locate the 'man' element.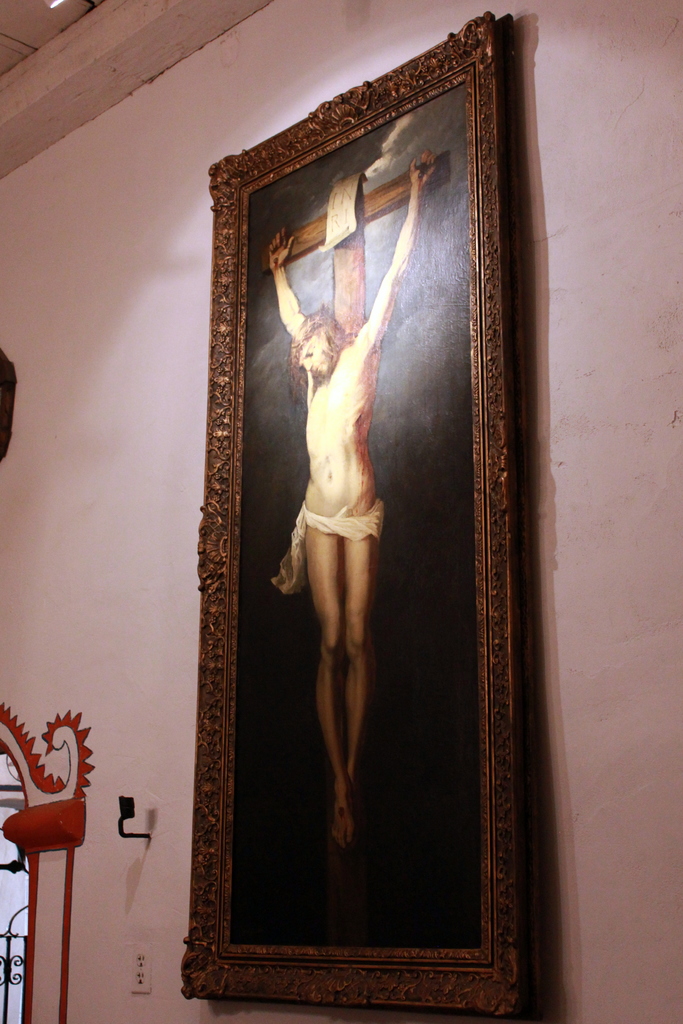
Element bbox: (261, 138, 448, 853).
